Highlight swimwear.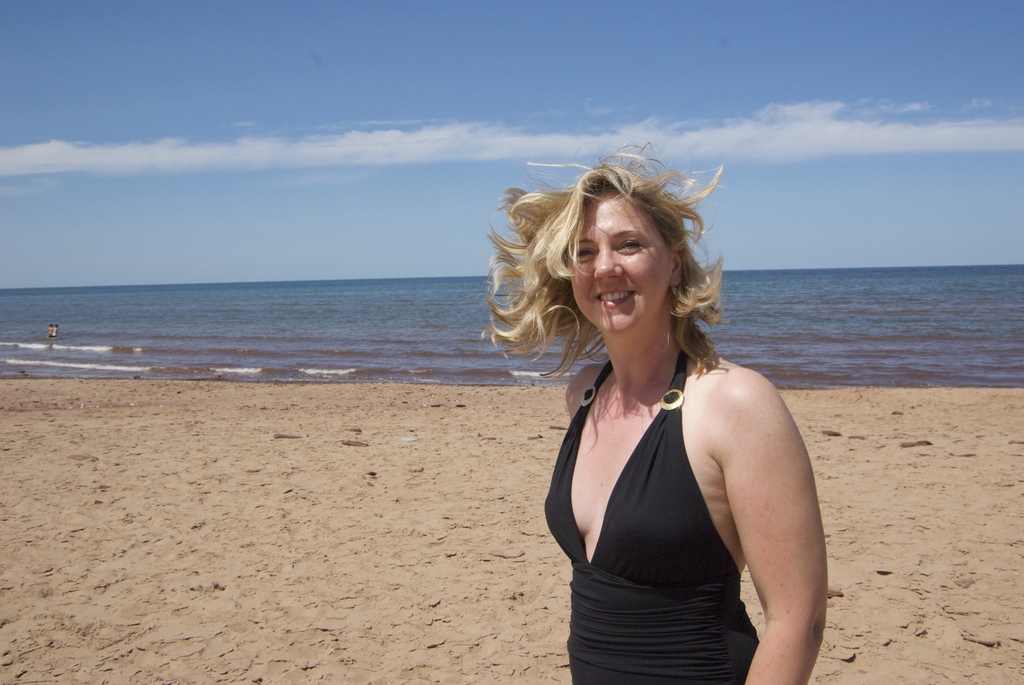
Highlighted region: l=538, t=347, r=767, b=684.
